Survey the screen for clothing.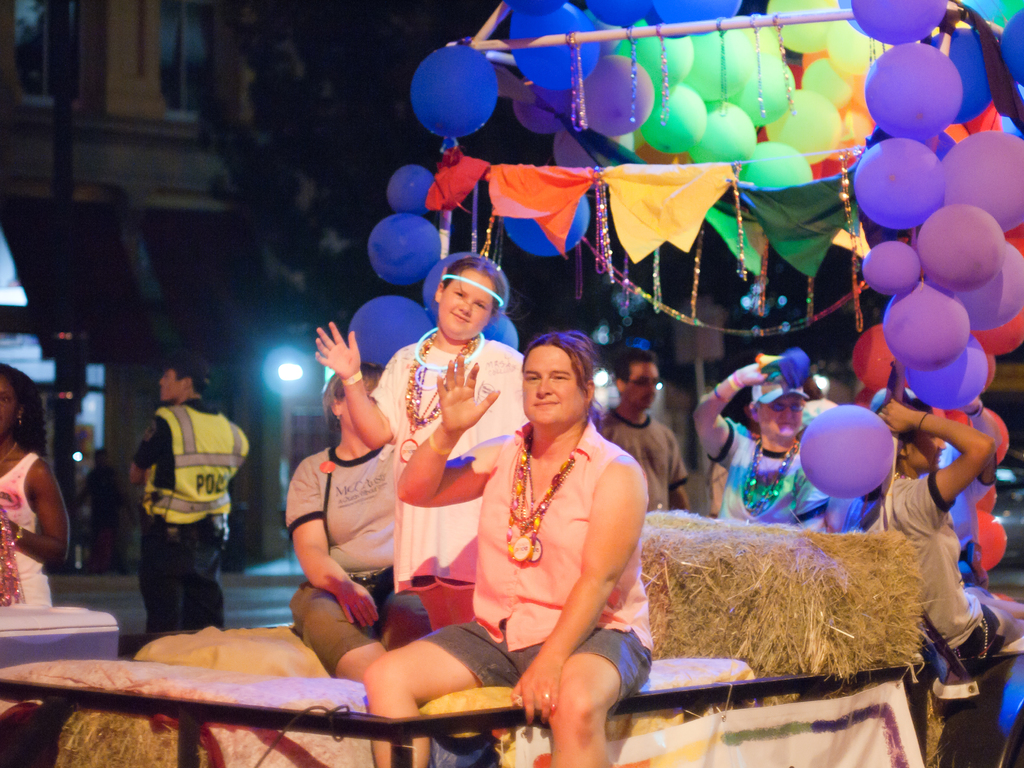
Survey found: 705:415:837:532.
